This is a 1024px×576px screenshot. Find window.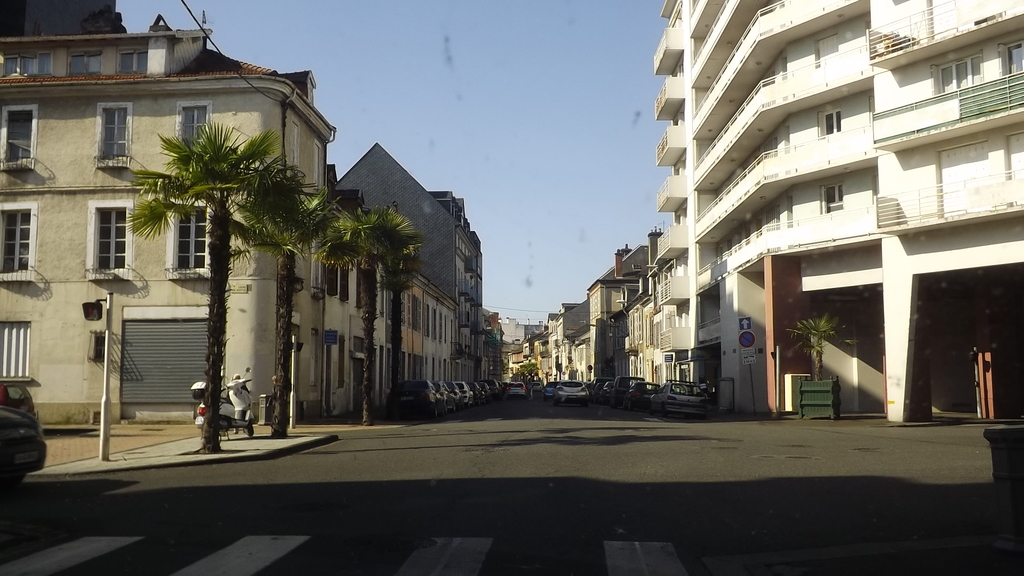
Bounding box: (935,45,984,93).
